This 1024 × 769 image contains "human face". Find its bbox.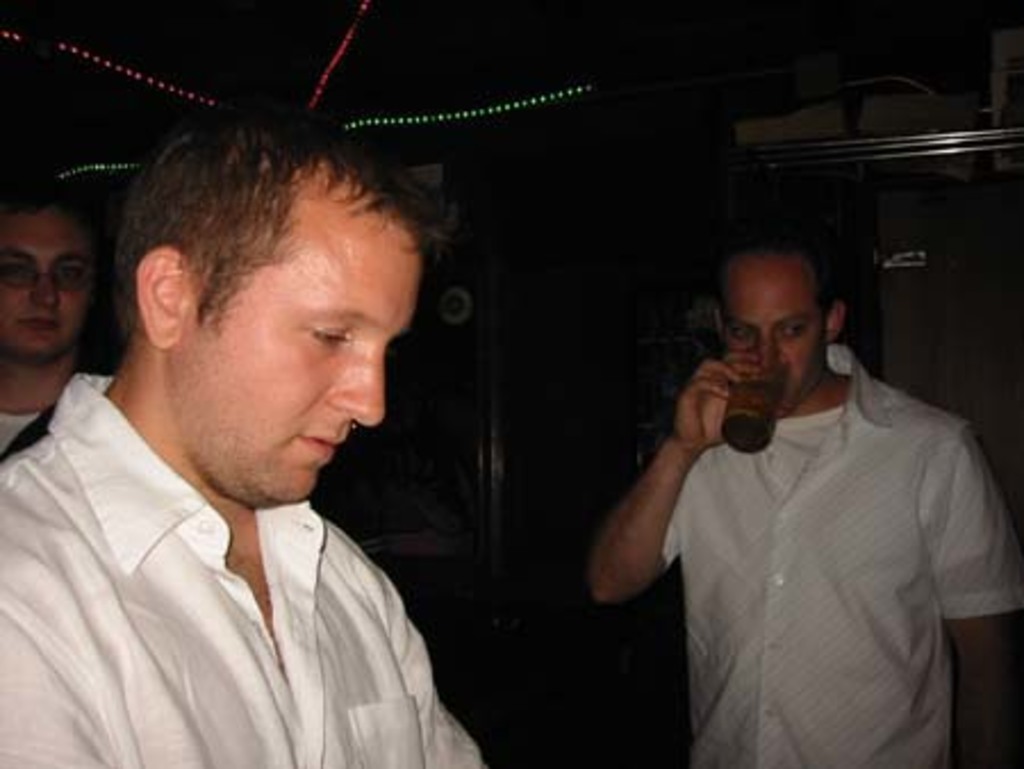
(730, 259, 821, 405).
